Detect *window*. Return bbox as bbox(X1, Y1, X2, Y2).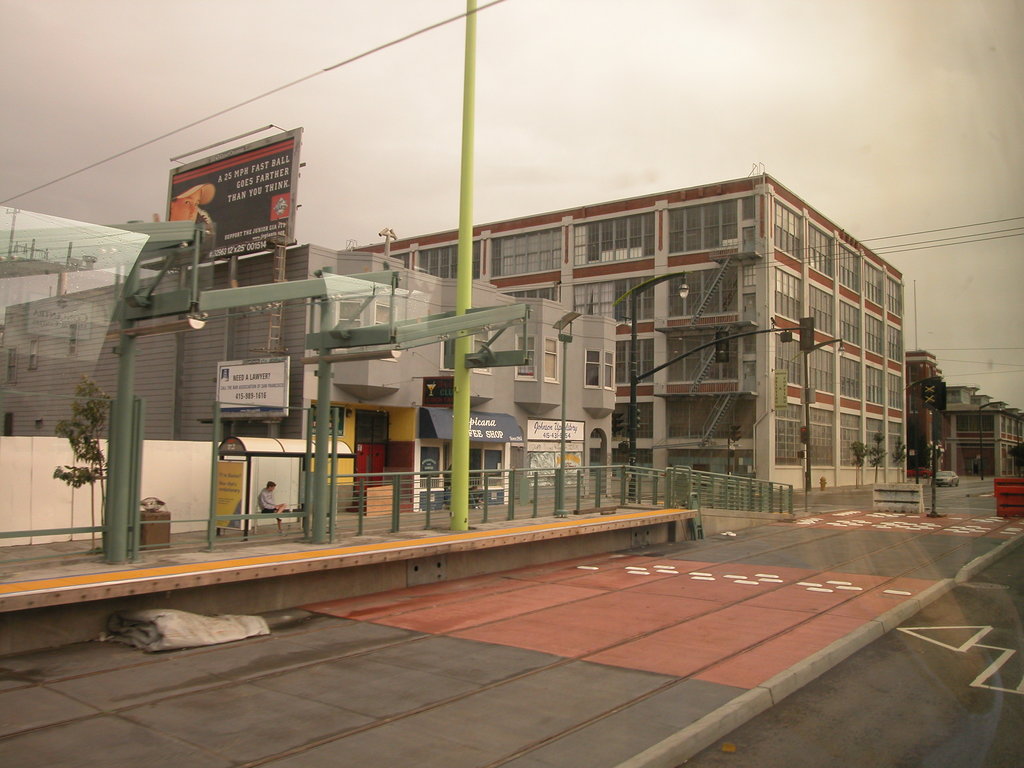
bbox(442, 335, 457, 370).
